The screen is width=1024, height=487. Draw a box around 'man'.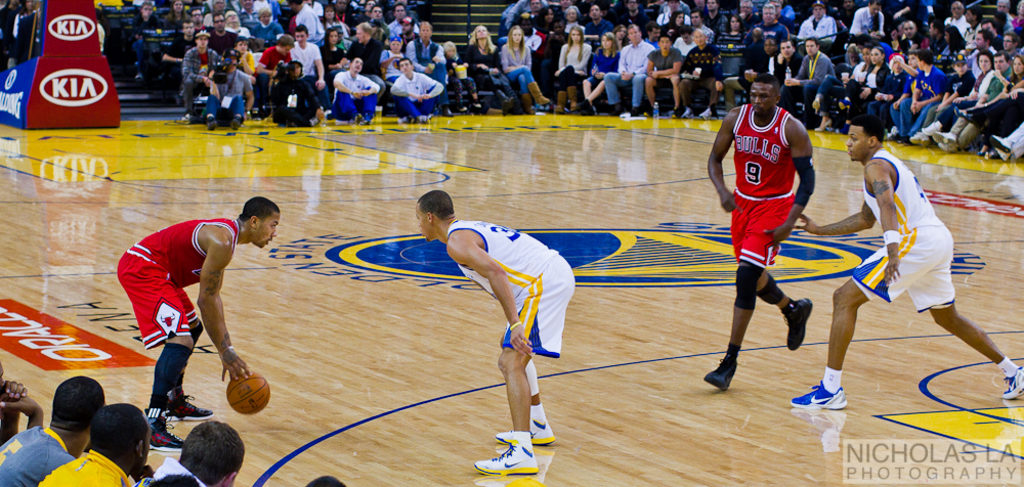
<region>706, 77, 816, 392</region>.
